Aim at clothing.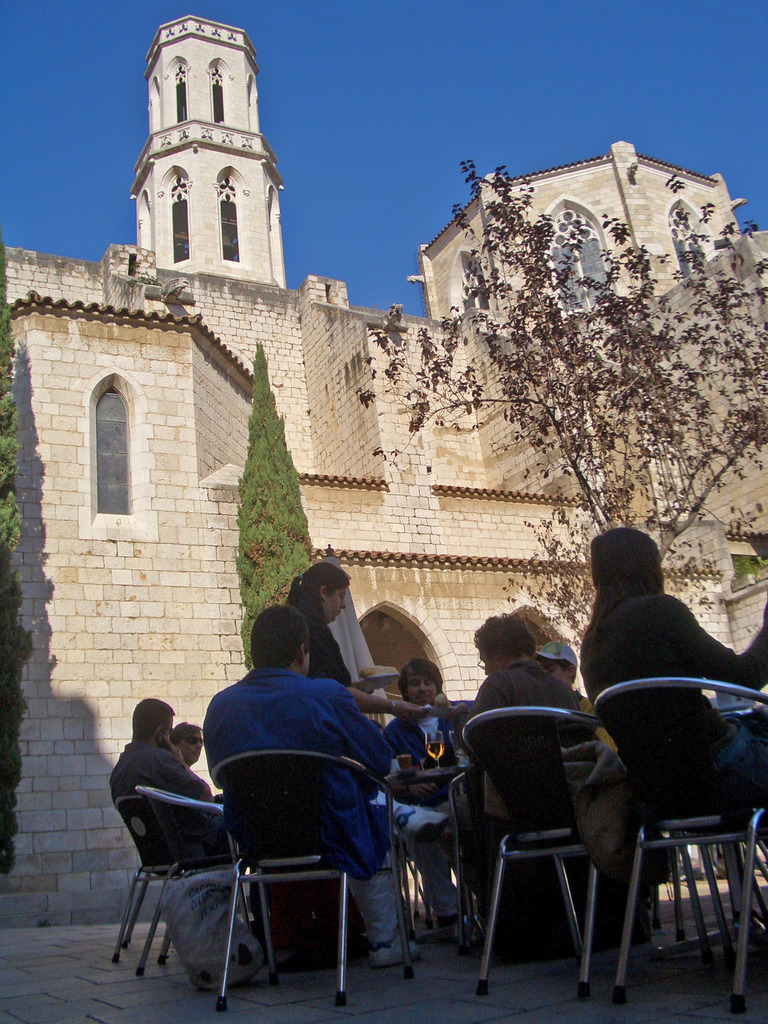
Aimed at 381 693 462 924.
